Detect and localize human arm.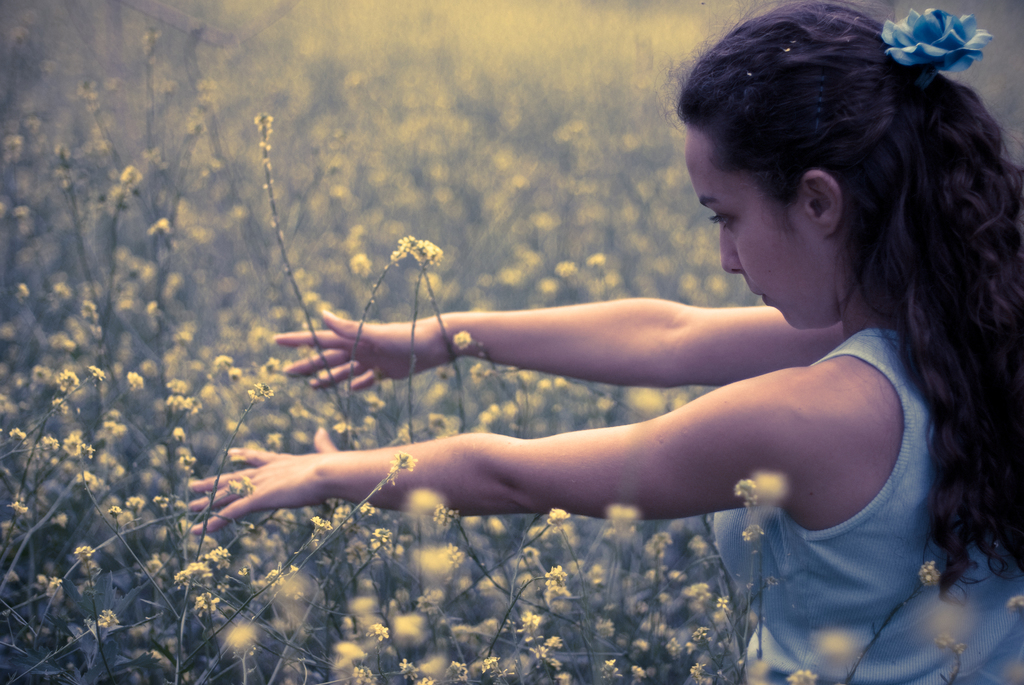
Localized at 317,349,934,568.
